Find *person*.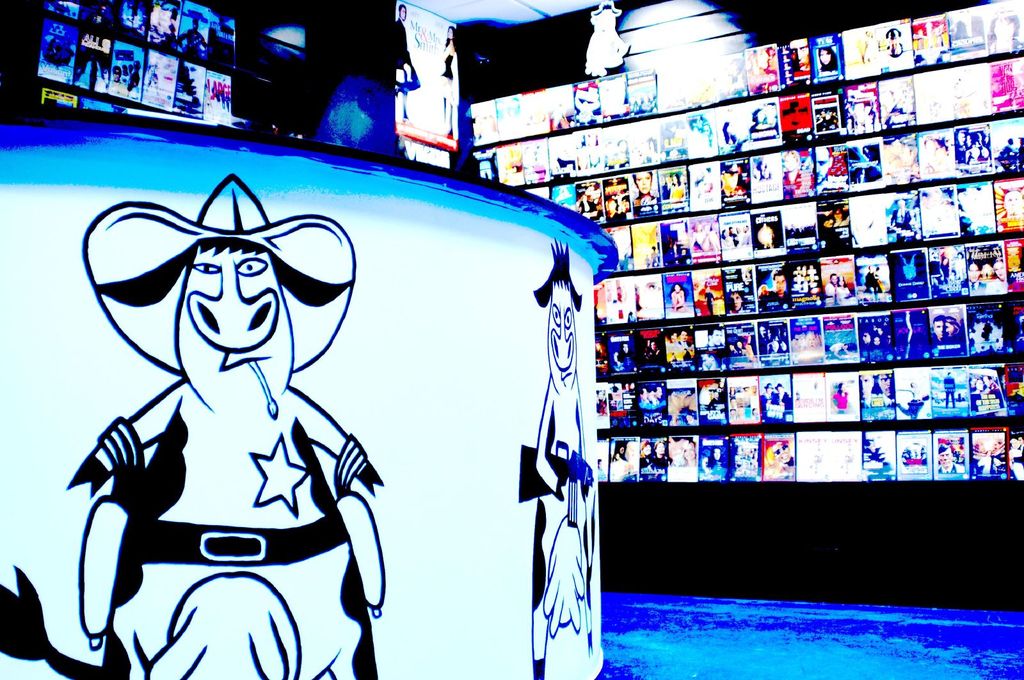
x1=705 y1=447 x2=727 y2=470.
